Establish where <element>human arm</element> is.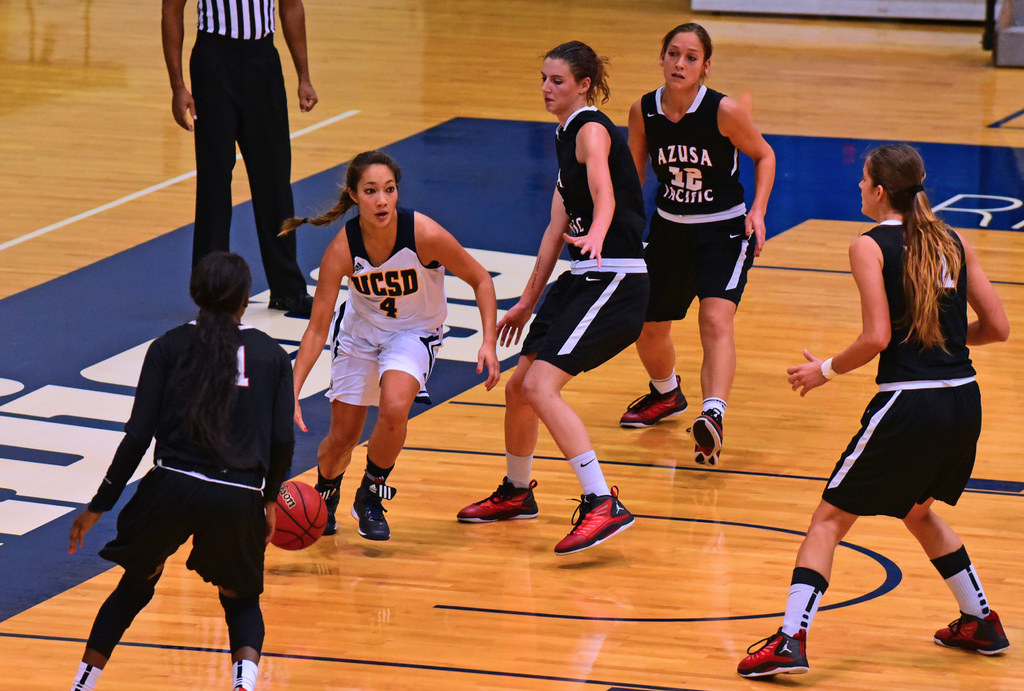
Established at (564,122,616,269).
